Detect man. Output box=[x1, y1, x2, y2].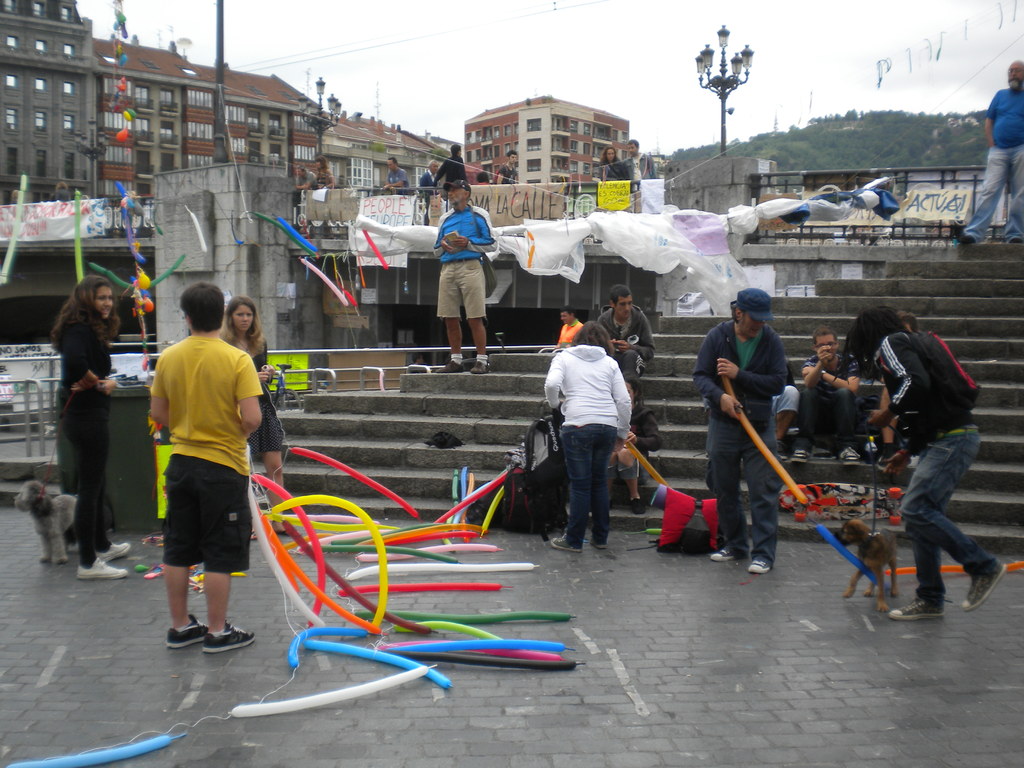
box=[384, 156, 411, 193].
